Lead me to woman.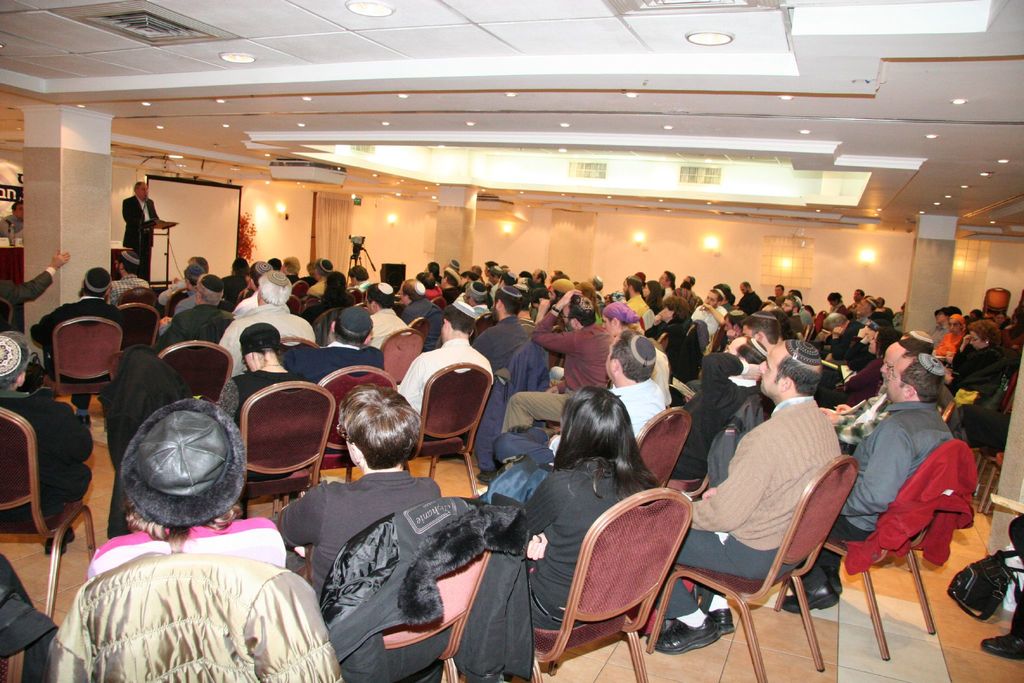
Lead to bbox=[84, 399, 287, 577].
